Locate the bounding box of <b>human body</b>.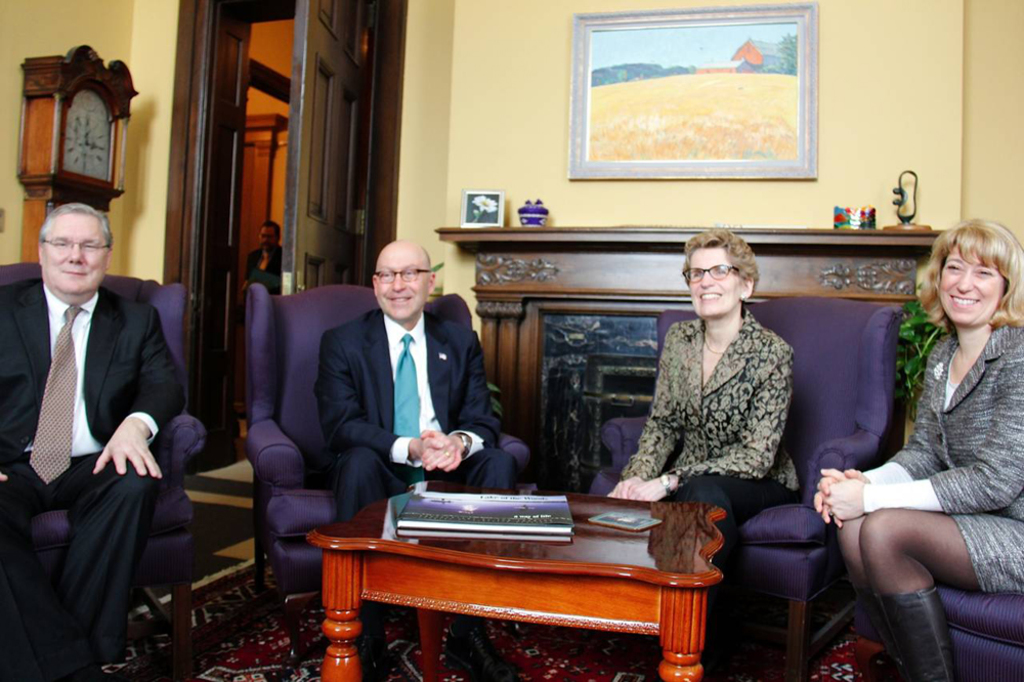
Bounding box: [left=613, top=317, right=805, bottom=673].
